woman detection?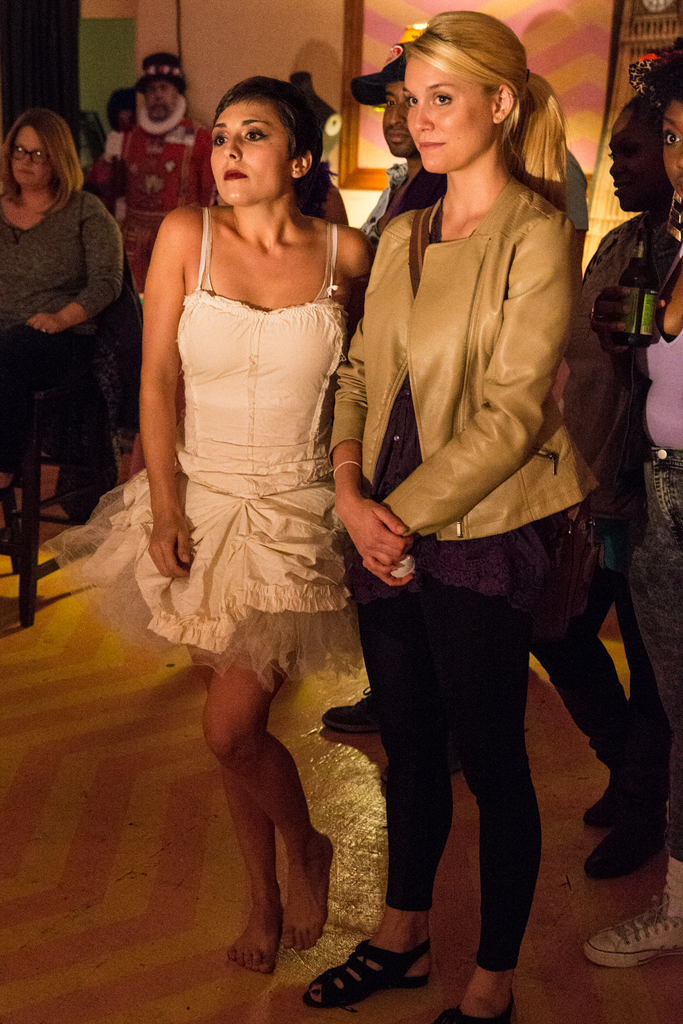
565,97,673,881
